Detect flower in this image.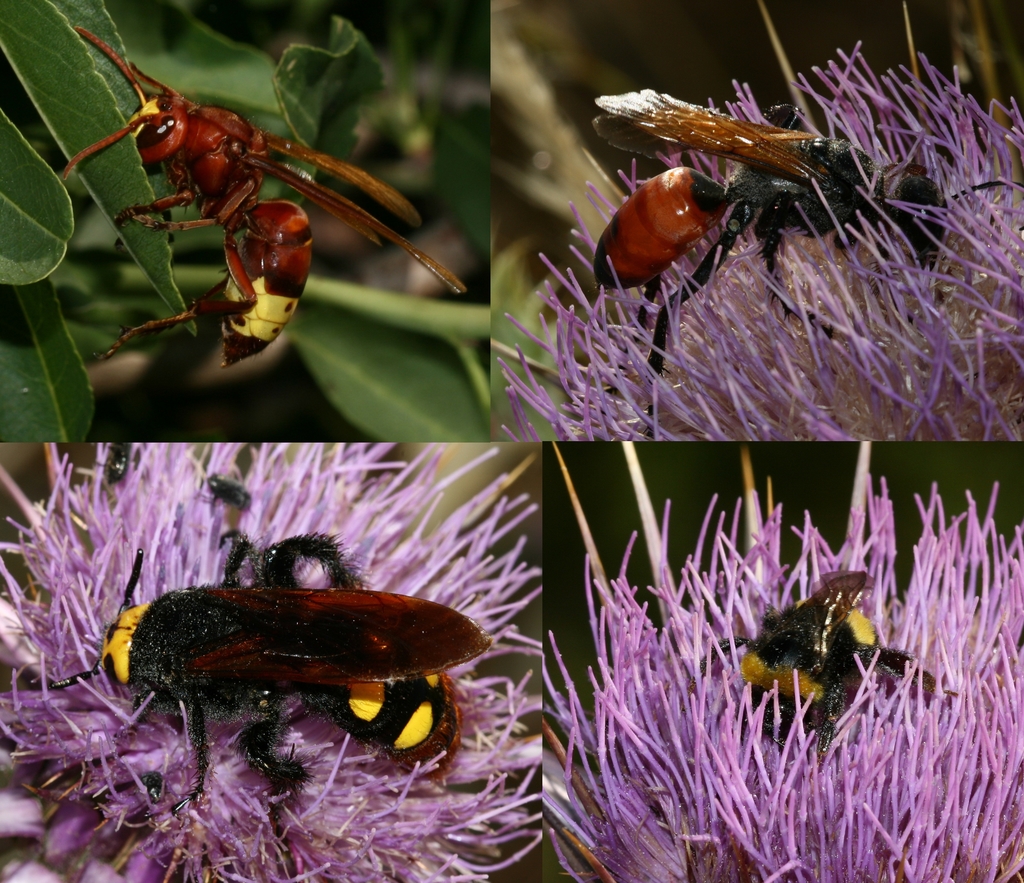
Detection: bbox=(483, 36, 1021, 442).
